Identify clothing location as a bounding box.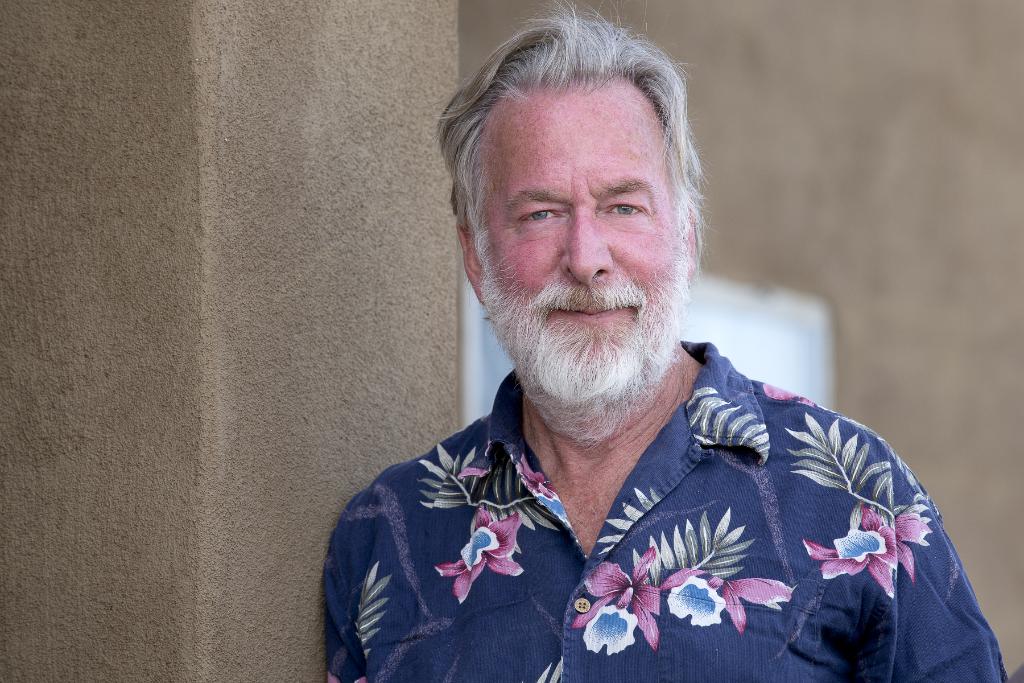
box(296, 358, 1020, 674).
